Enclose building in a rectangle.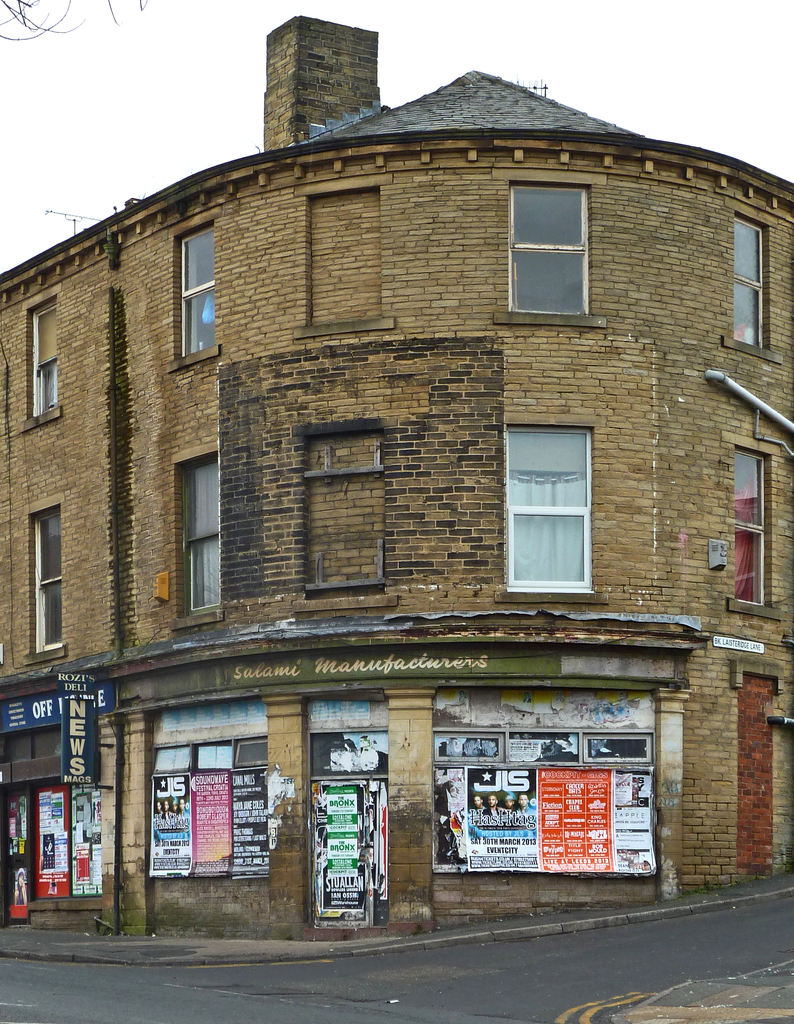
{"x1": 0, "y1": 13, "x2": 793, "y2": 935}.
